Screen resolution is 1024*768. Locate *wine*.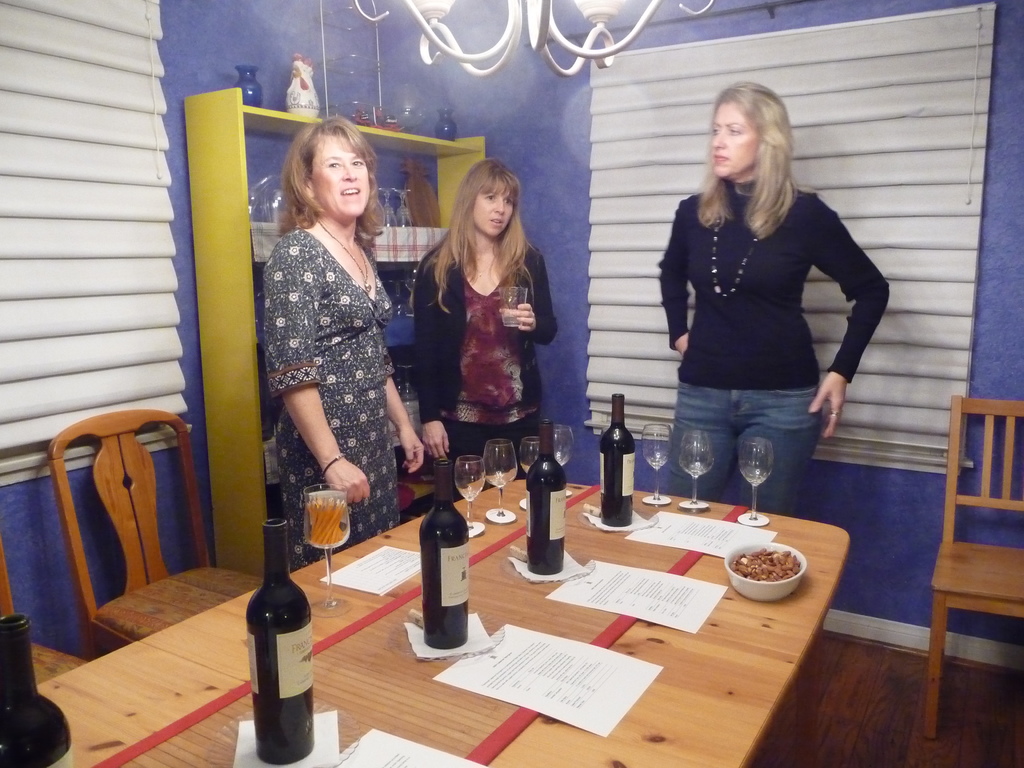
[x1=408, y1=493, x2=471, y2=641].
